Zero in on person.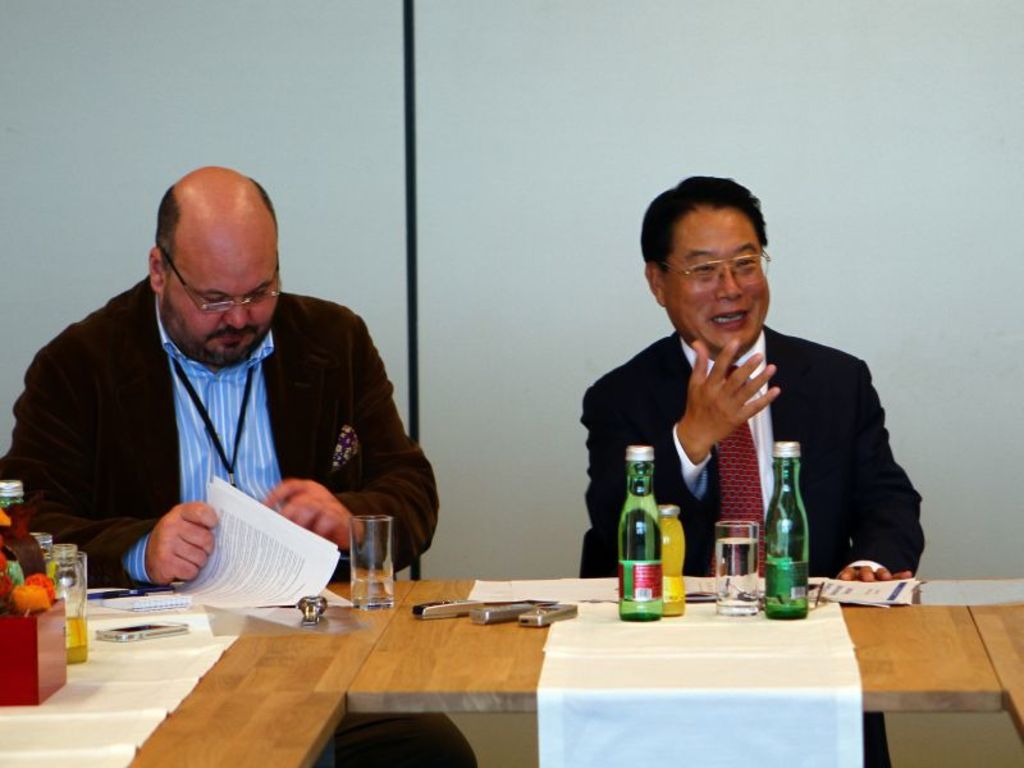
Zeroed in: detection(0, 165, 479, 767).
